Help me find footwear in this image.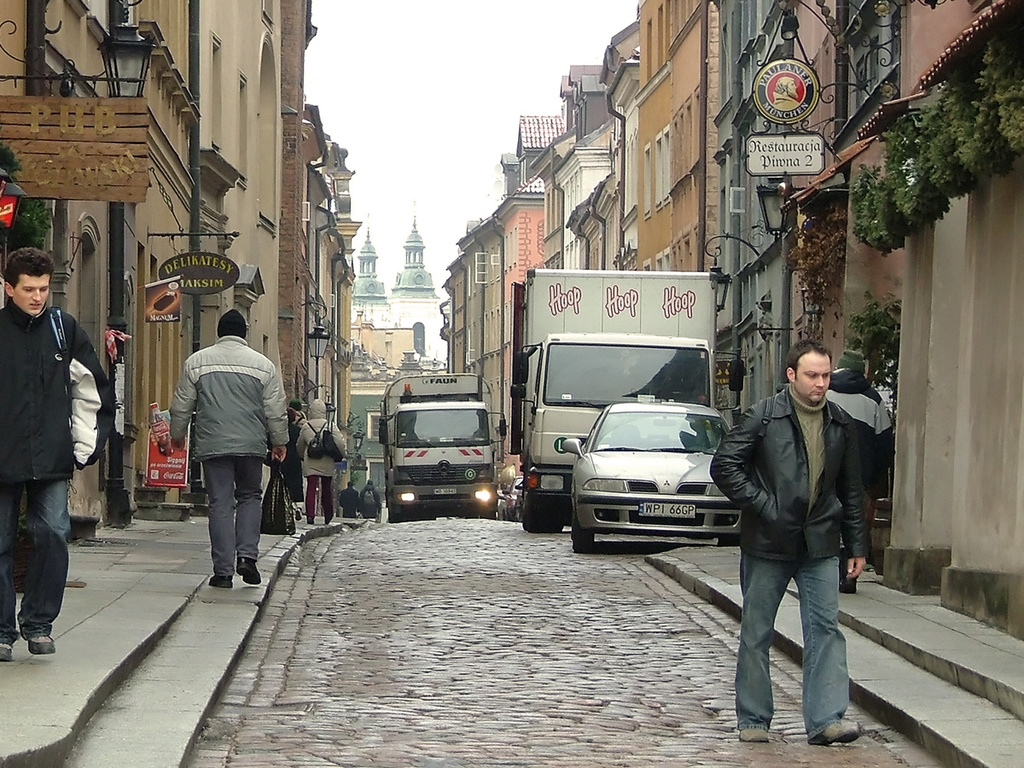
Found it: <box>741,728,773,742</box>.
